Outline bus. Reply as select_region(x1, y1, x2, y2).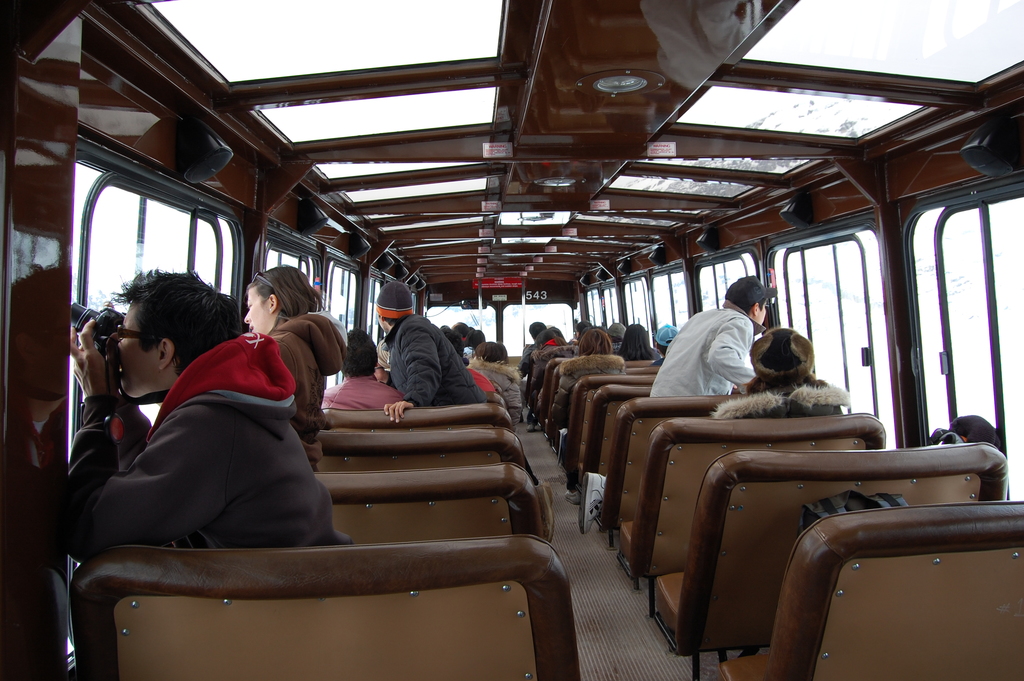
select_region(0, 0, 1023, 680).
